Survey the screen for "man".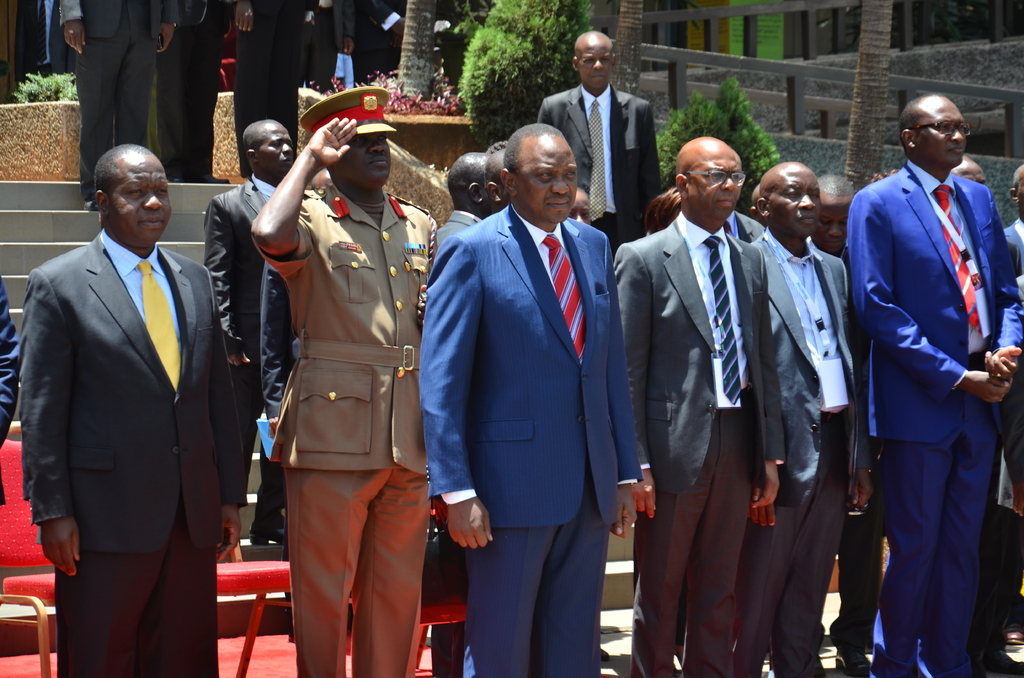
Survey found: [x1=195, y1=115, x2=300, y2=547].
